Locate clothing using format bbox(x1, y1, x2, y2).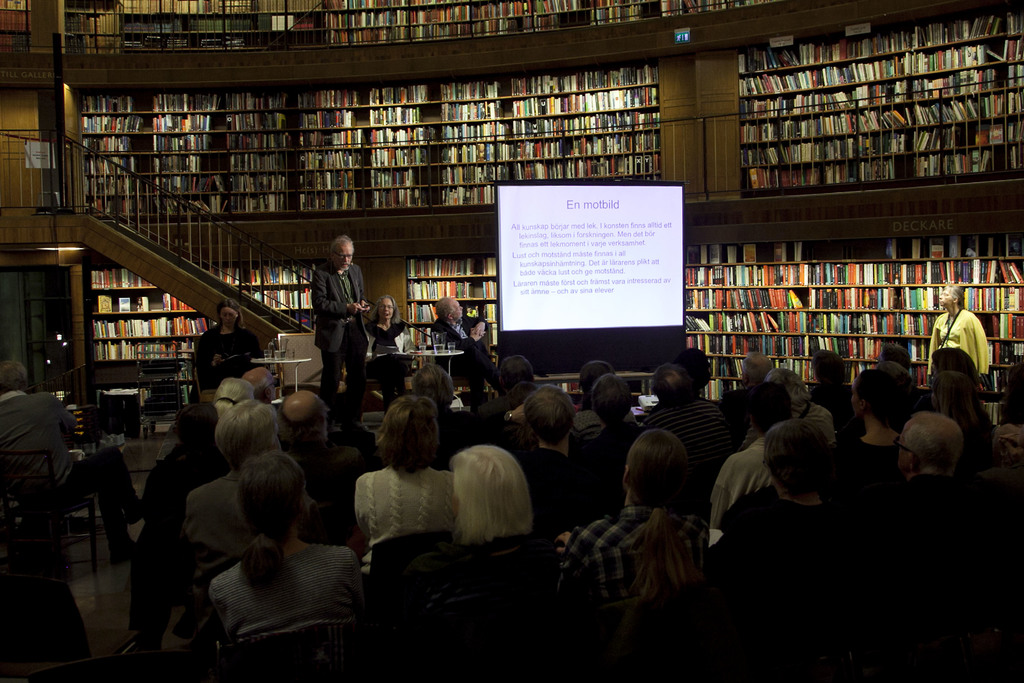
bbox(709, 436, 781, 532).
